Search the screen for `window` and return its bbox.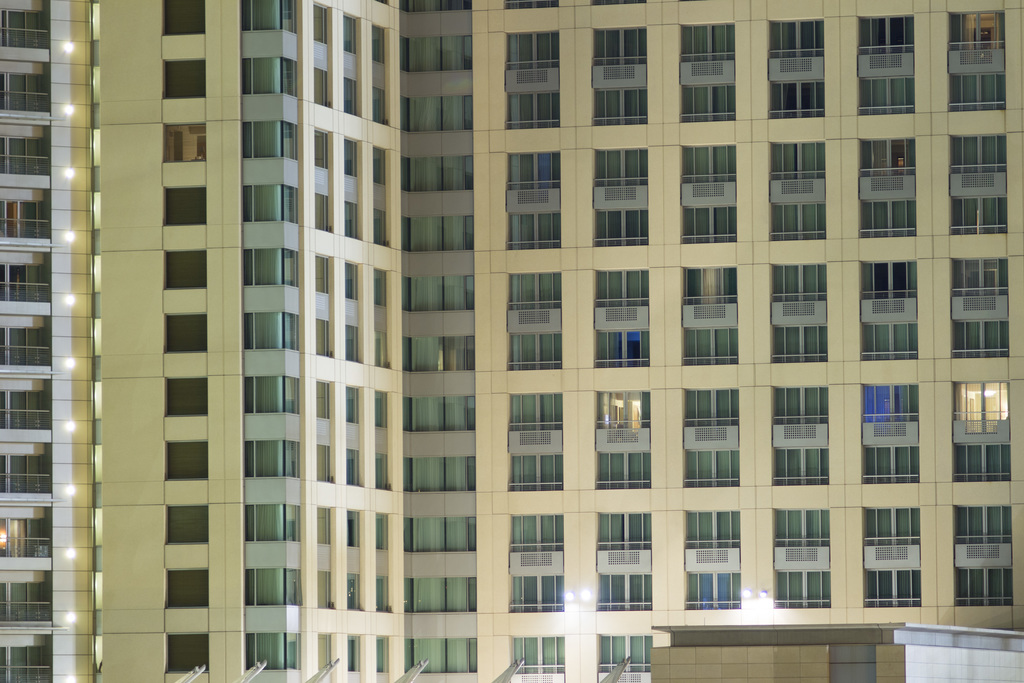
Found: box(157, 439, 212, 484).
